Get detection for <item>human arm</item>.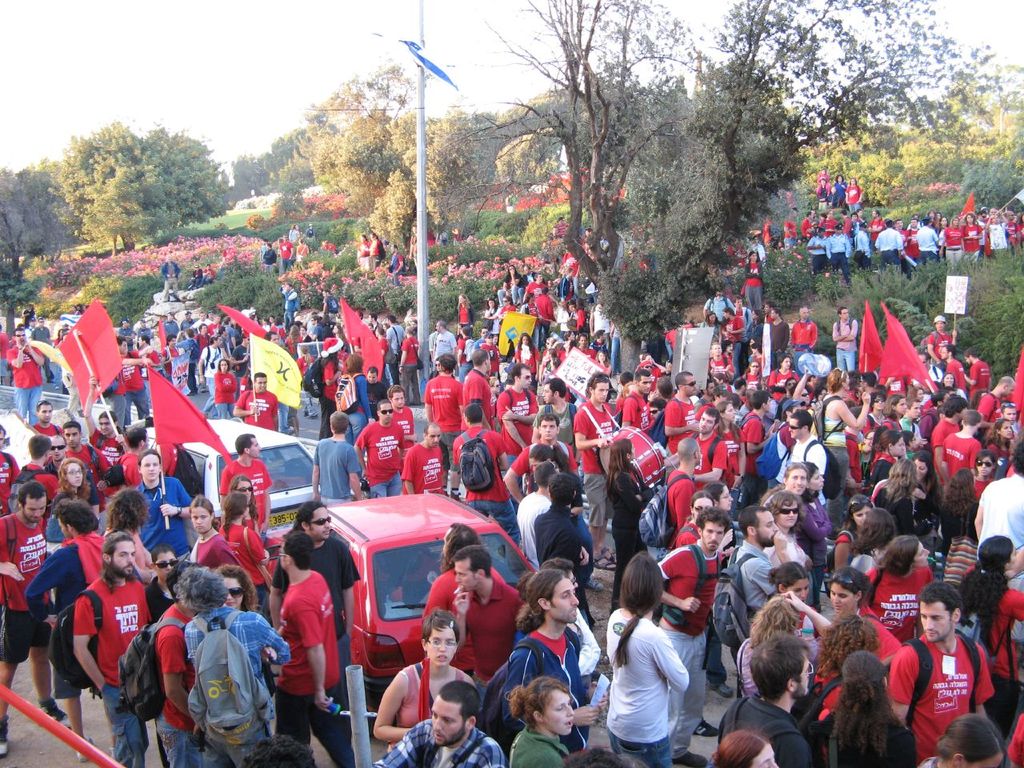
Detection: 5, 454, 15, 472.
